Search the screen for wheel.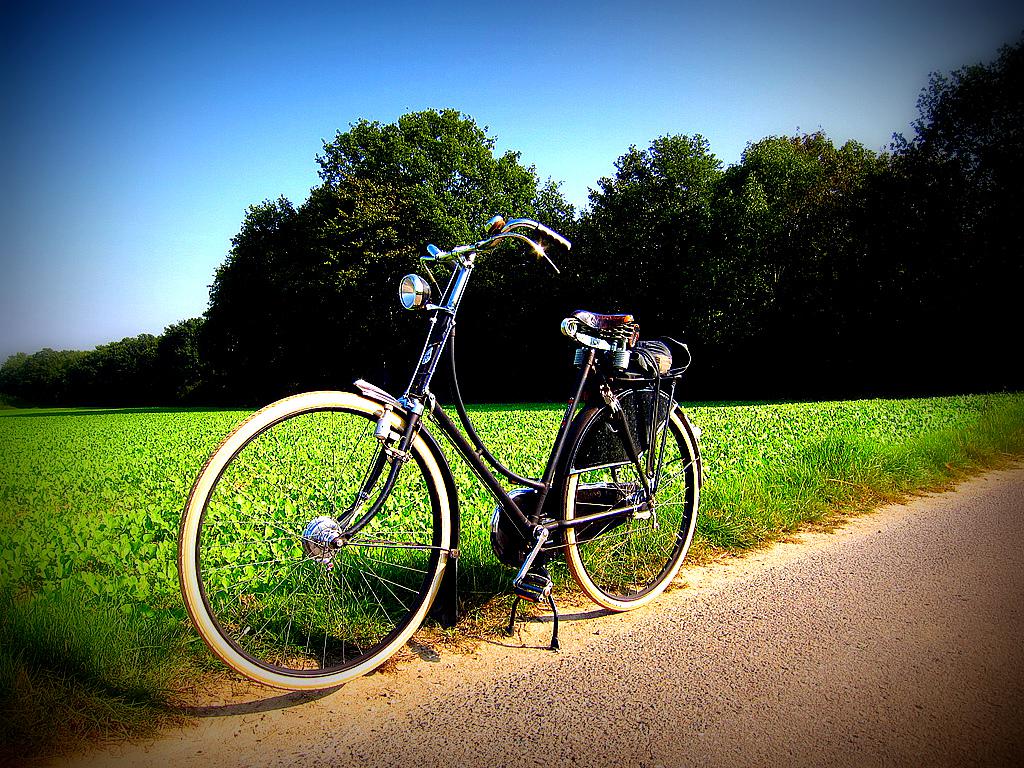
Found at x1=180 y1=391 x2=451 y2=690.
